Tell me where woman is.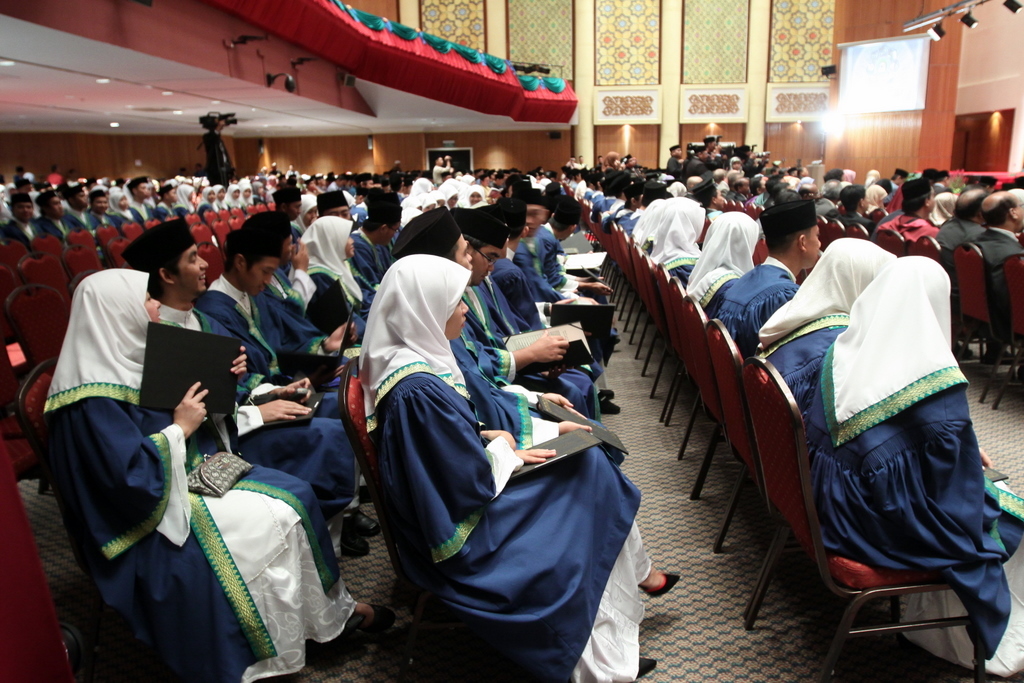
woman is at (801, 255, 1023, 682).
